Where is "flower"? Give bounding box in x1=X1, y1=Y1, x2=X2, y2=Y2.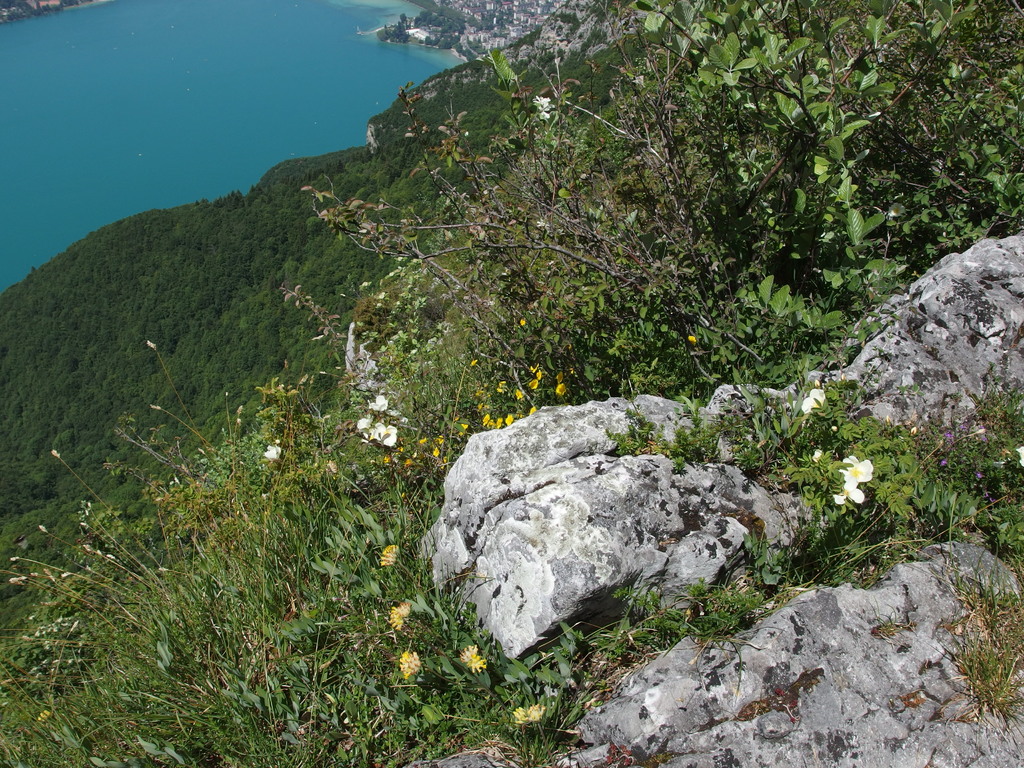
x1=975, y1=471, x2=985, y2=480.
